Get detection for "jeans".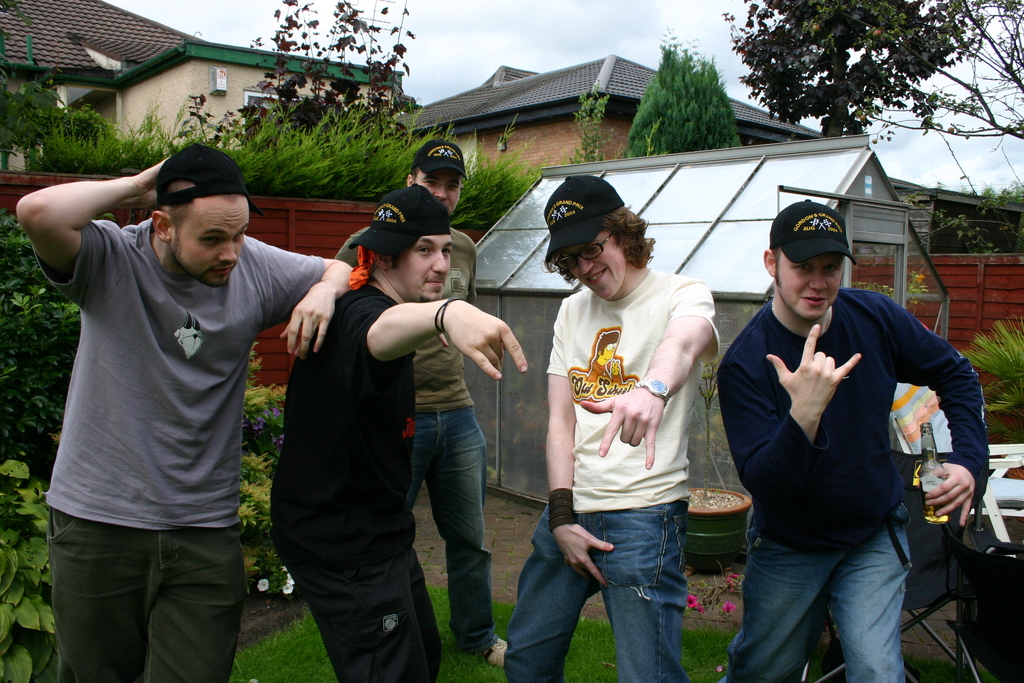
Detection: (723, 504, 906, 682).
